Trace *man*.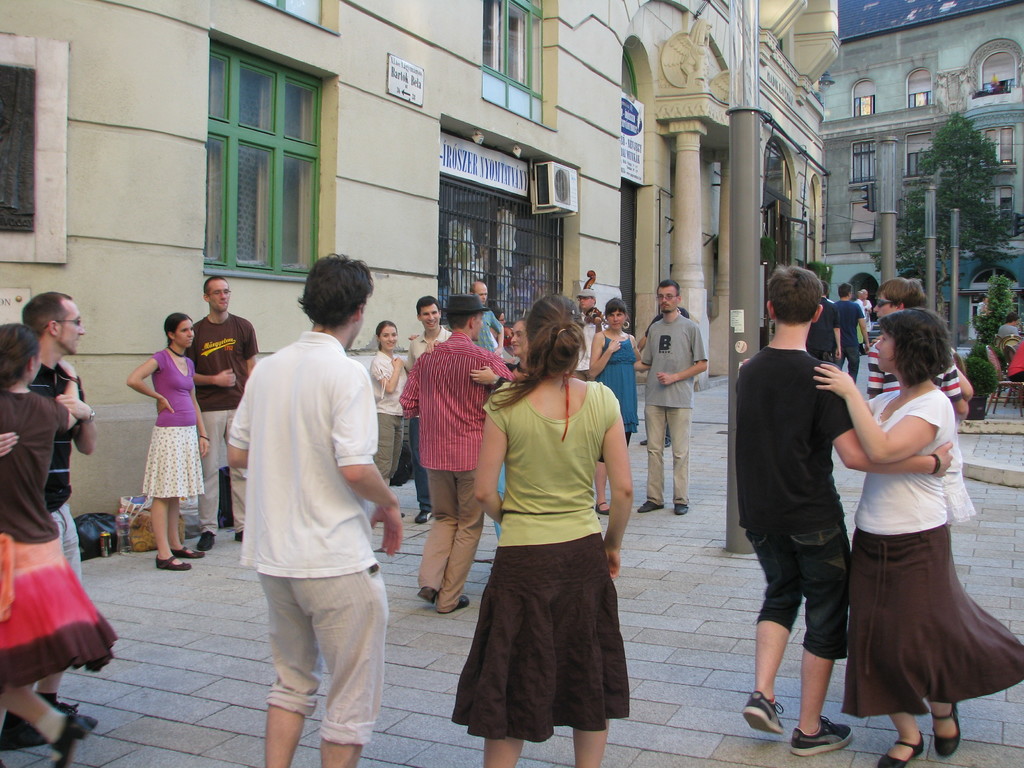
Traced to [x1=397, y1=294, x2=514, y2=604].
